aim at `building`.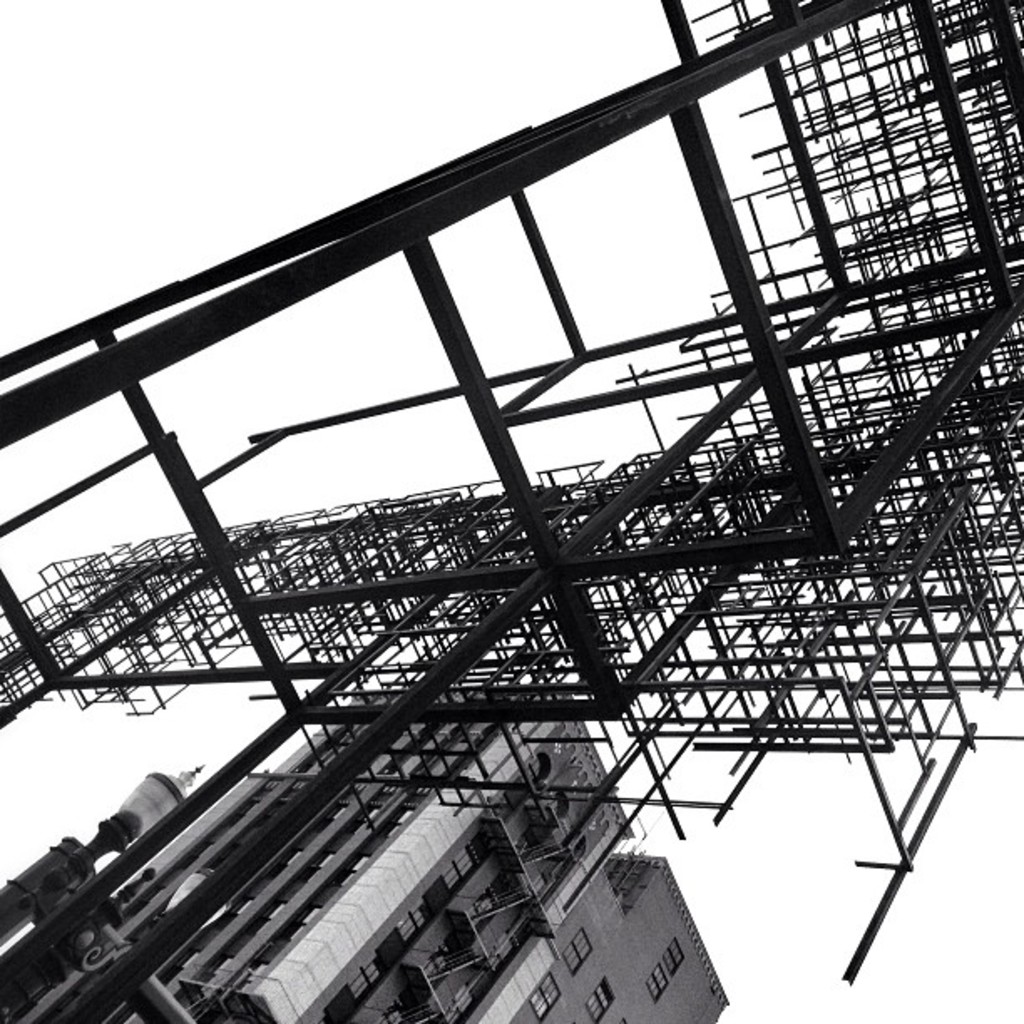
Aimed at (5, 663, 731, 1022).
